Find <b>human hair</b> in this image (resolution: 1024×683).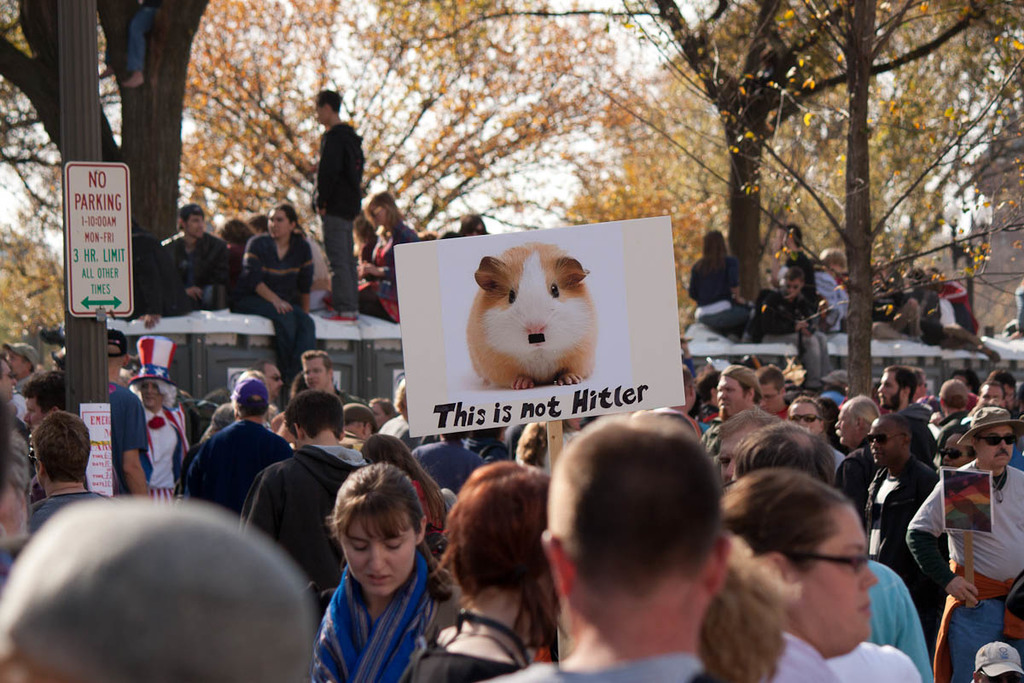
229 397 270 421.
